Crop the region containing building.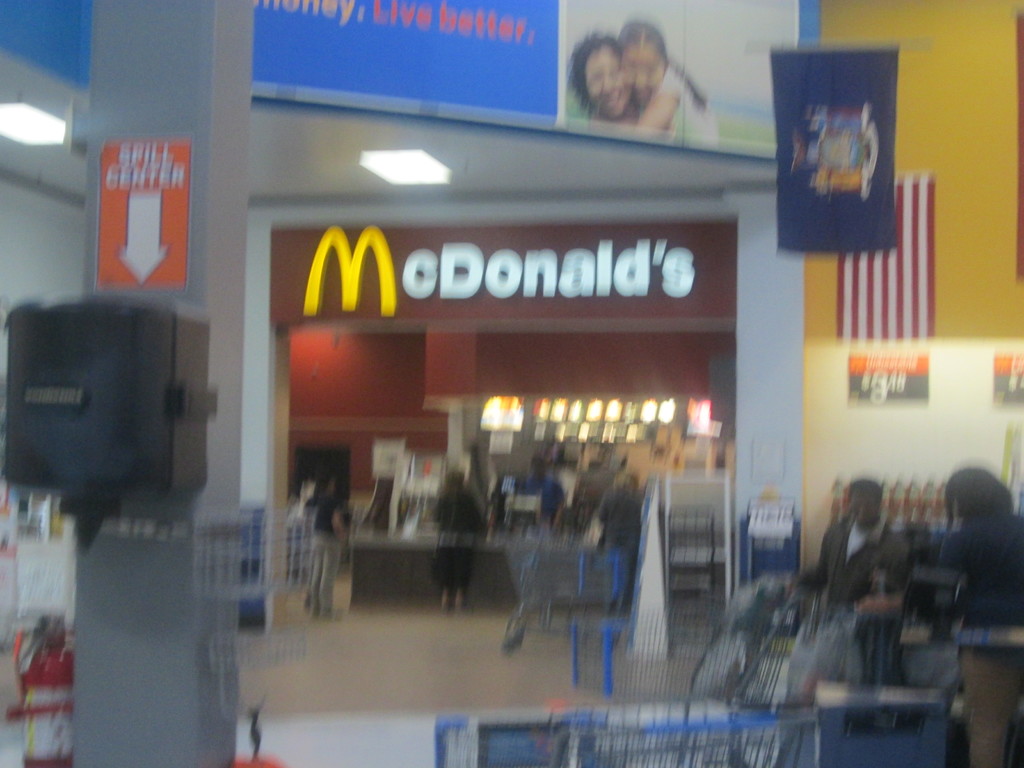
Crop region: crop(0, 0, 1023, 767).
